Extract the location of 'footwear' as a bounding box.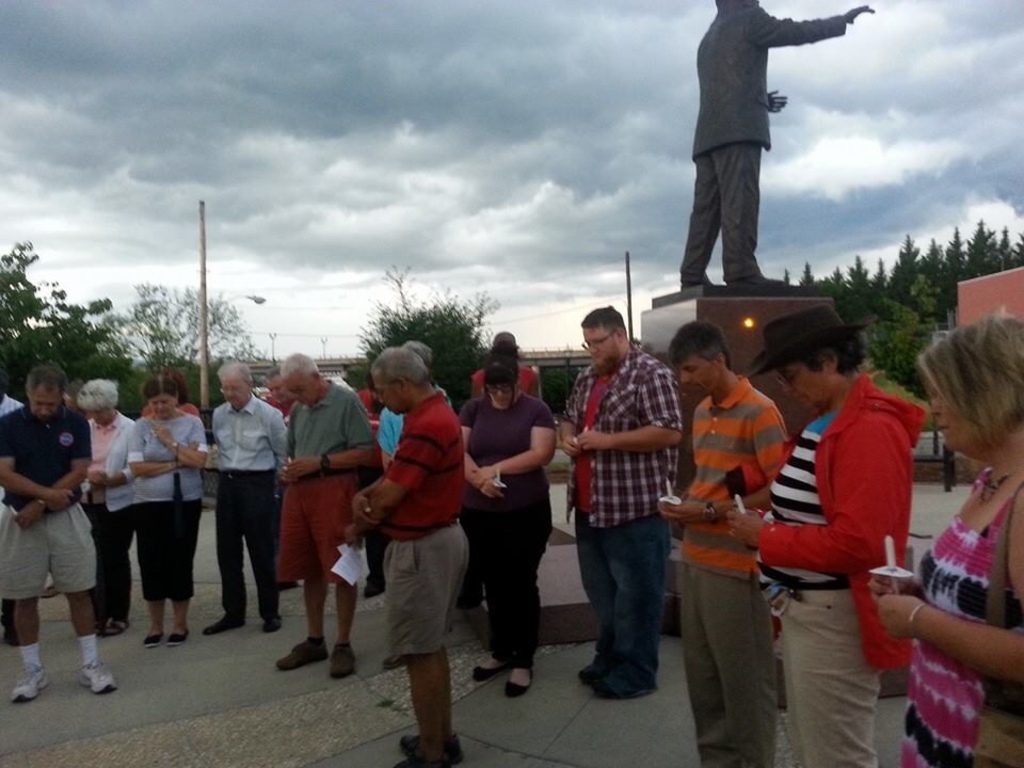
(394, 751, 452, 767).
